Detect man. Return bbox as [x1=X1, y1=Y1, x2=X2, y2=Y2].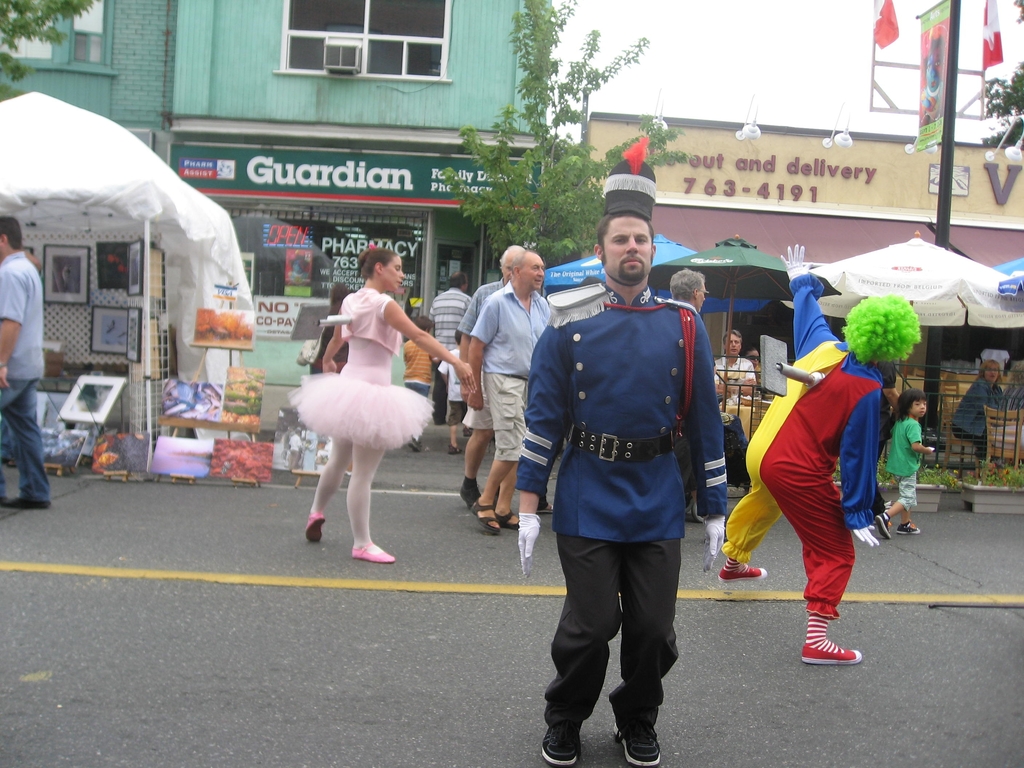
[x1=719, y1=321, x2=760, y2=438].
